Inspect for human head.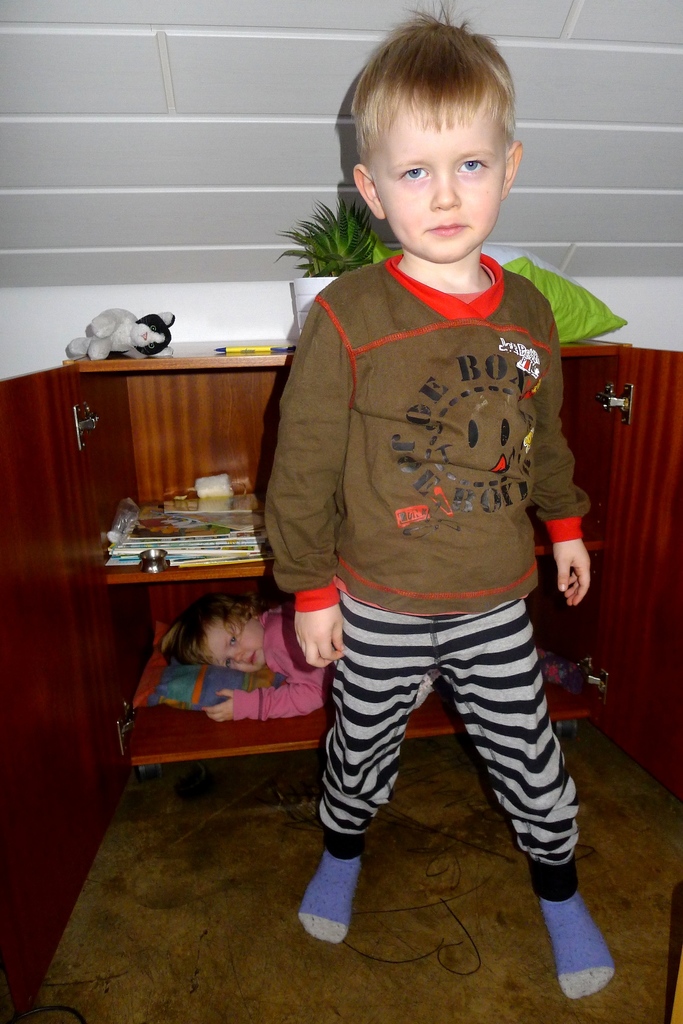
Inspection: (x1=342, y1=27, x2=536, y2=273).
